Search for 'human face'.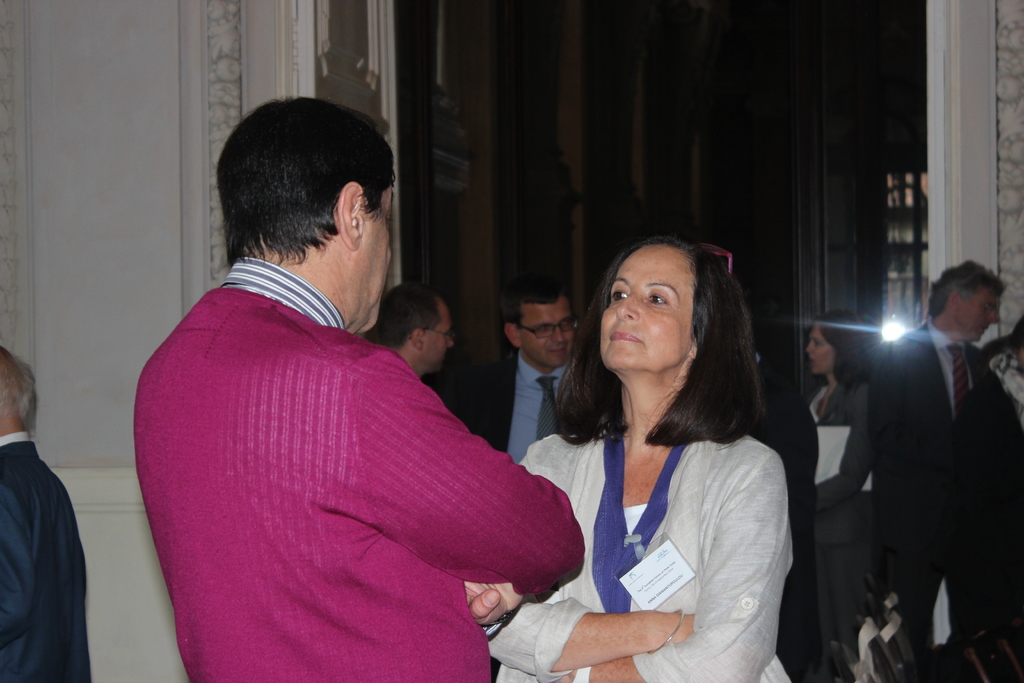
Found at select_region(422, 305, 453, 375).
